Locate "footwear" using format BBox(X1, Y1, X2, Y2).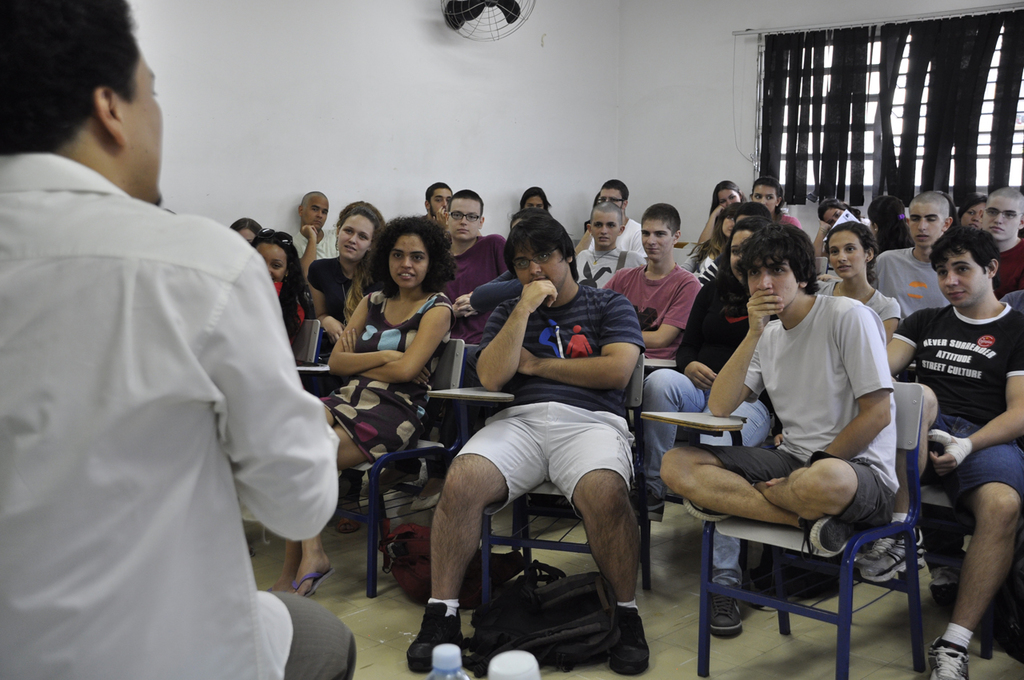
BBox(926, 638, 970, 679).
